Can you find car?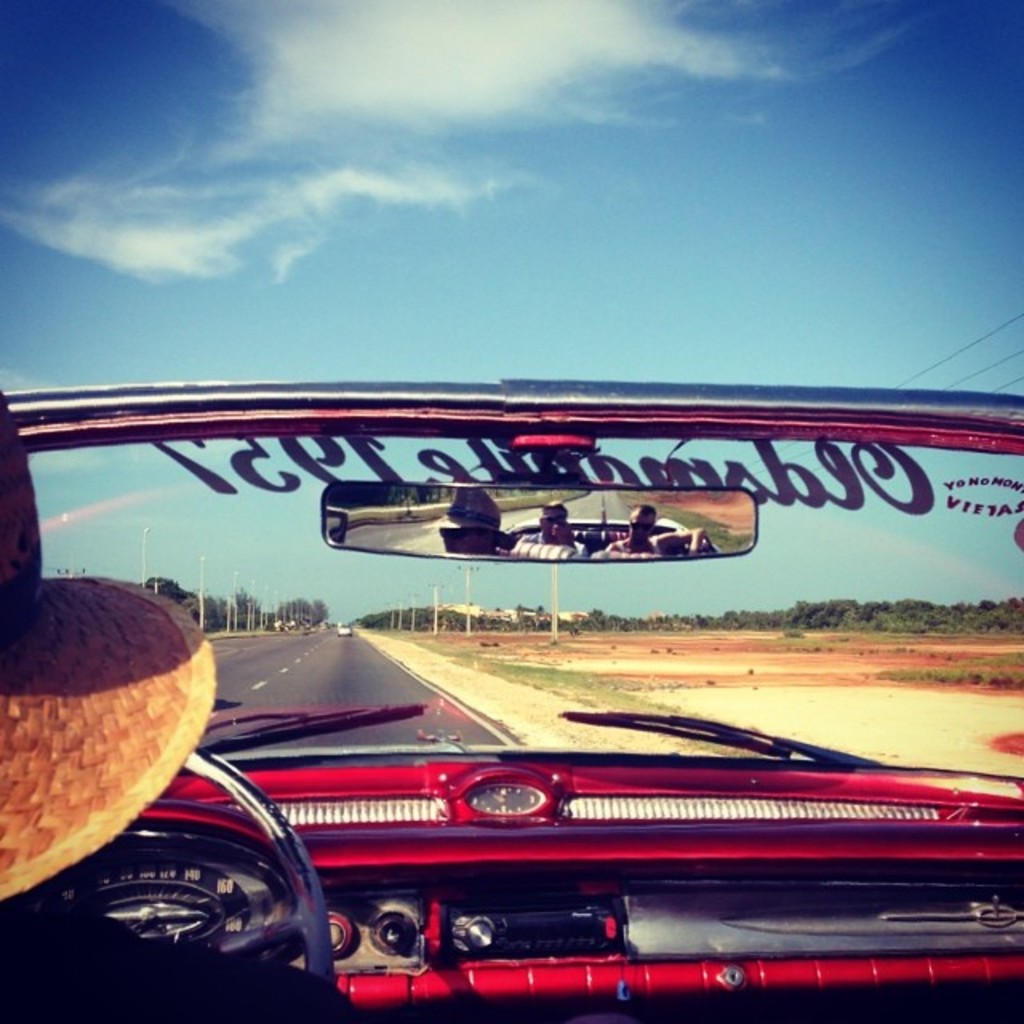
Yes, bounding box: (left=0, top=381, right=1022, bottom=1022).
